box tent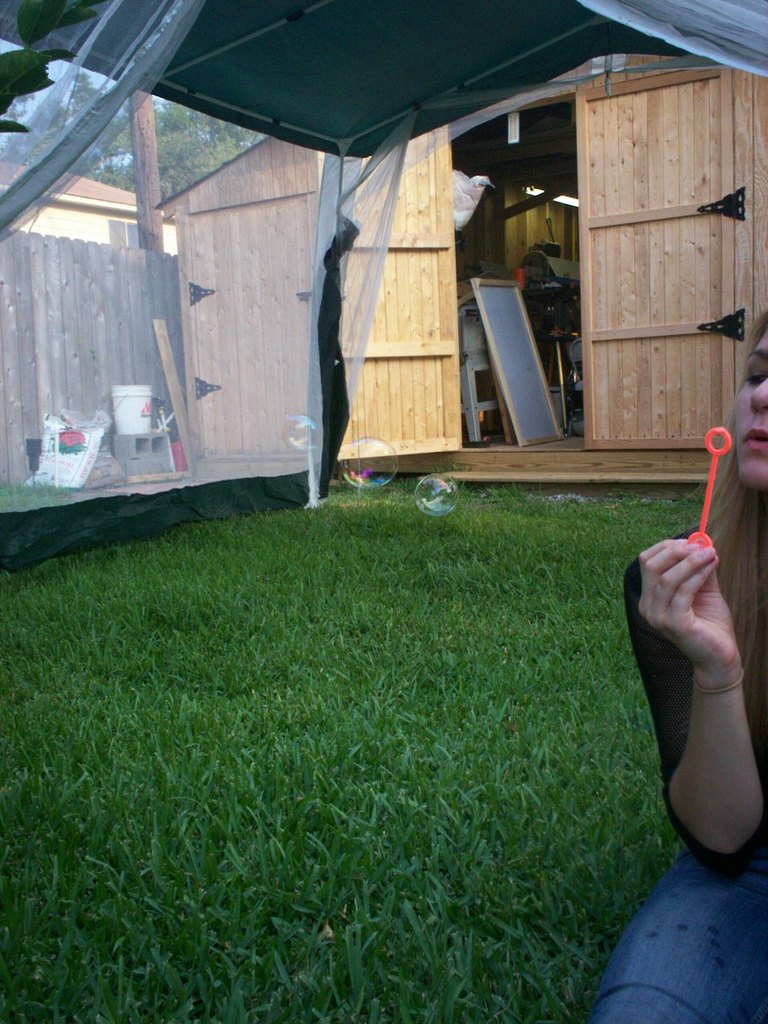
1, 0, 767, 580
